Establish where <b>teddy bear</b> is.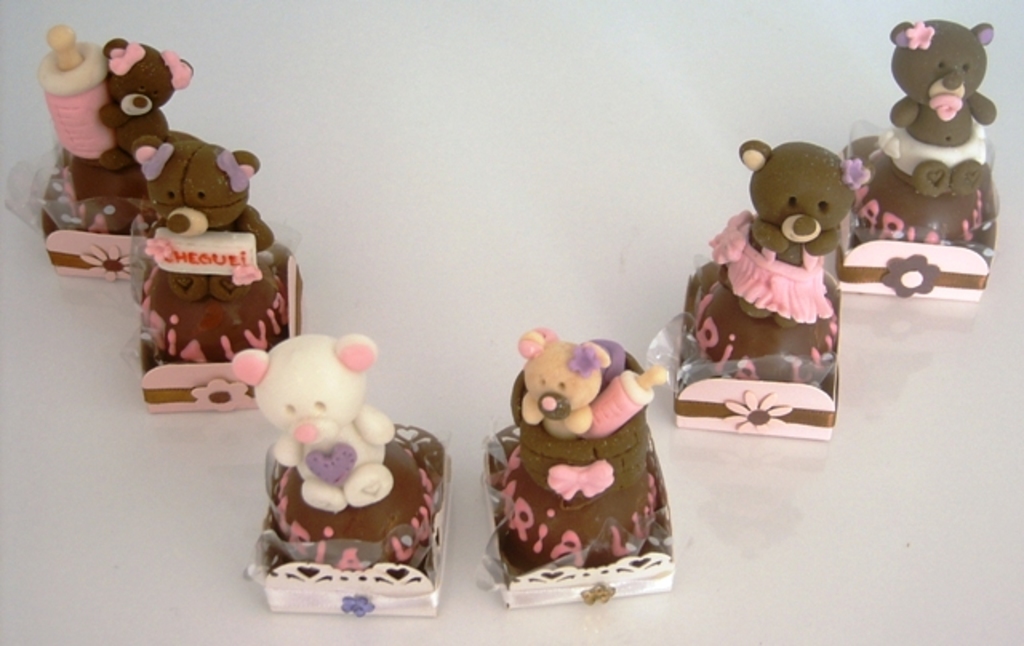
Established at [x1=522, y1=325, x2=608, y2=446].
